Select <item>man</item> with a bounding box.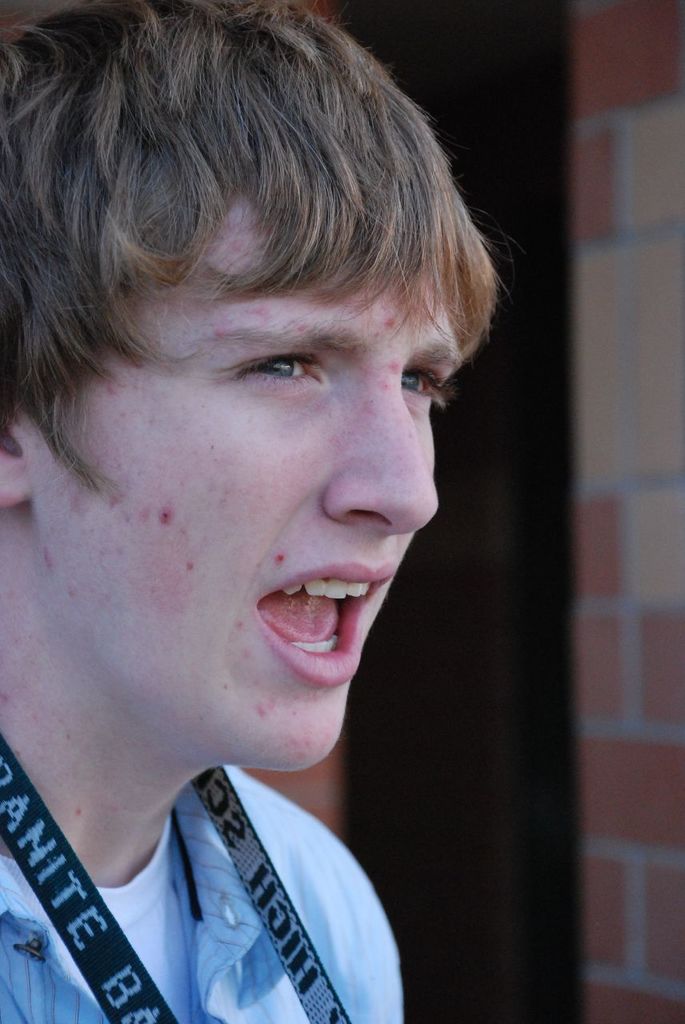
bbox(0, 0, 504, 1023).
